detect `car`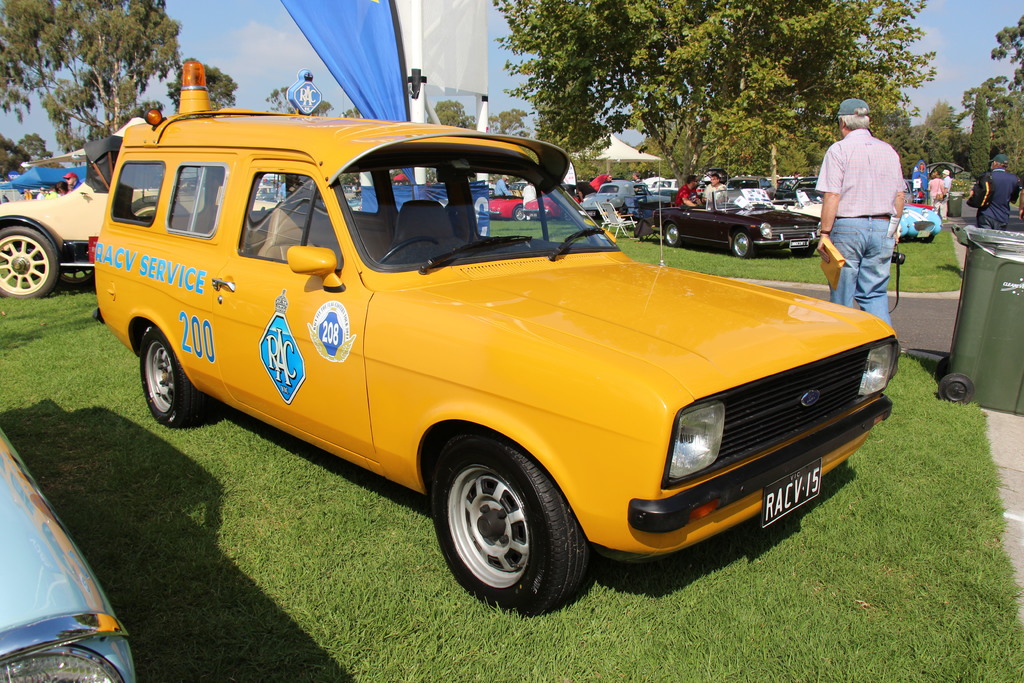
648:186:678:195
